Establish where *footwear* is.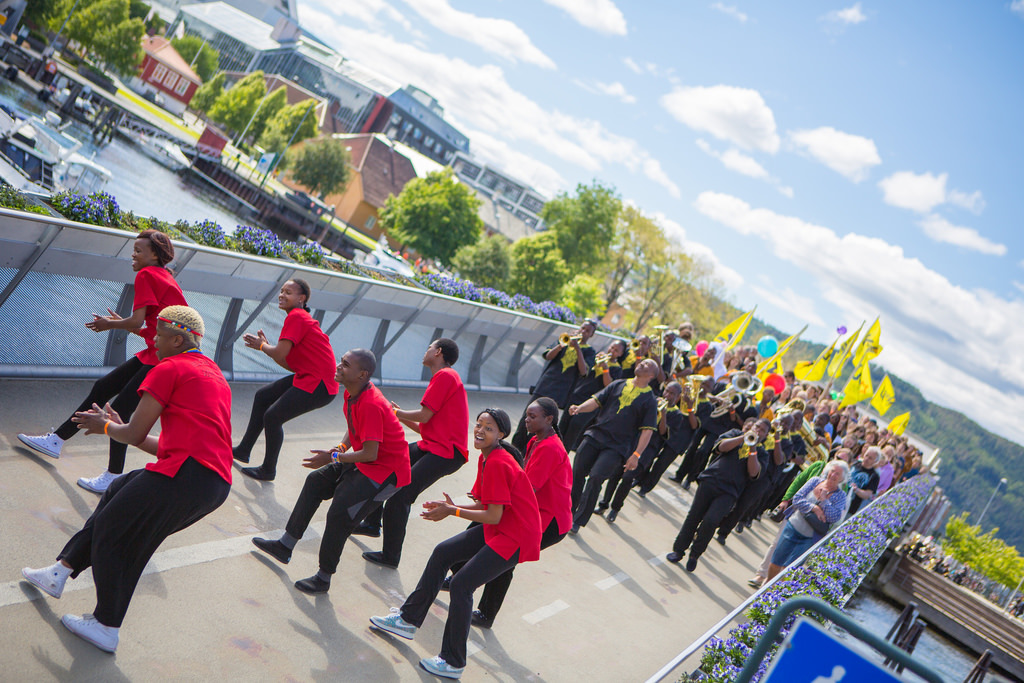
Established at rect(423, 647, 461, 682).
